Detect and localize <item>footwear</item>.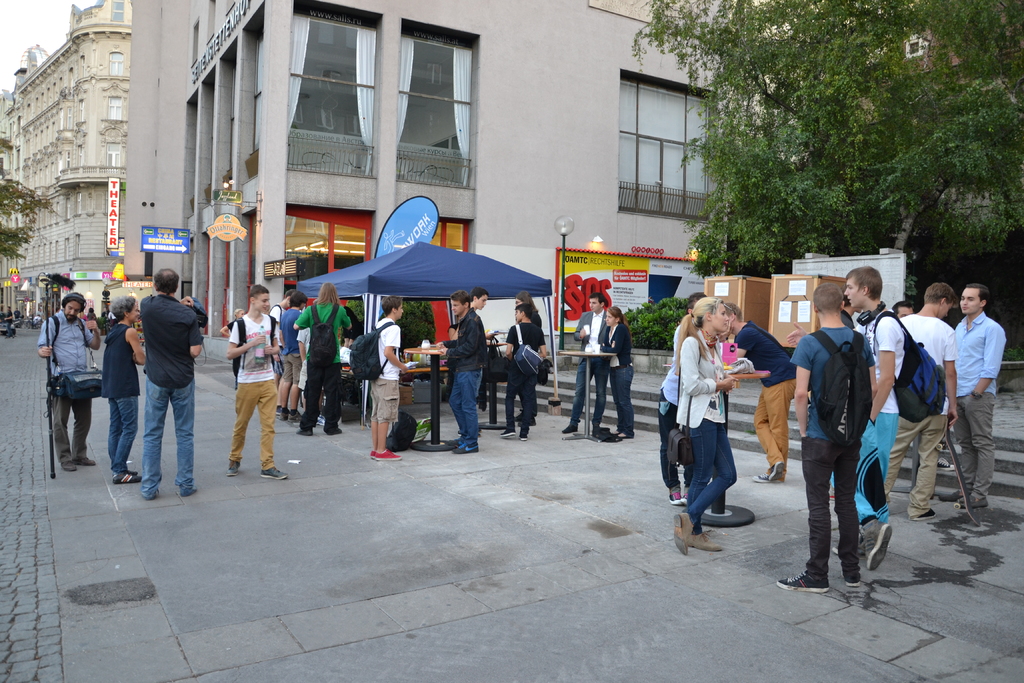
Localized at x1=826, y1=485, x2=835, y2=500.
